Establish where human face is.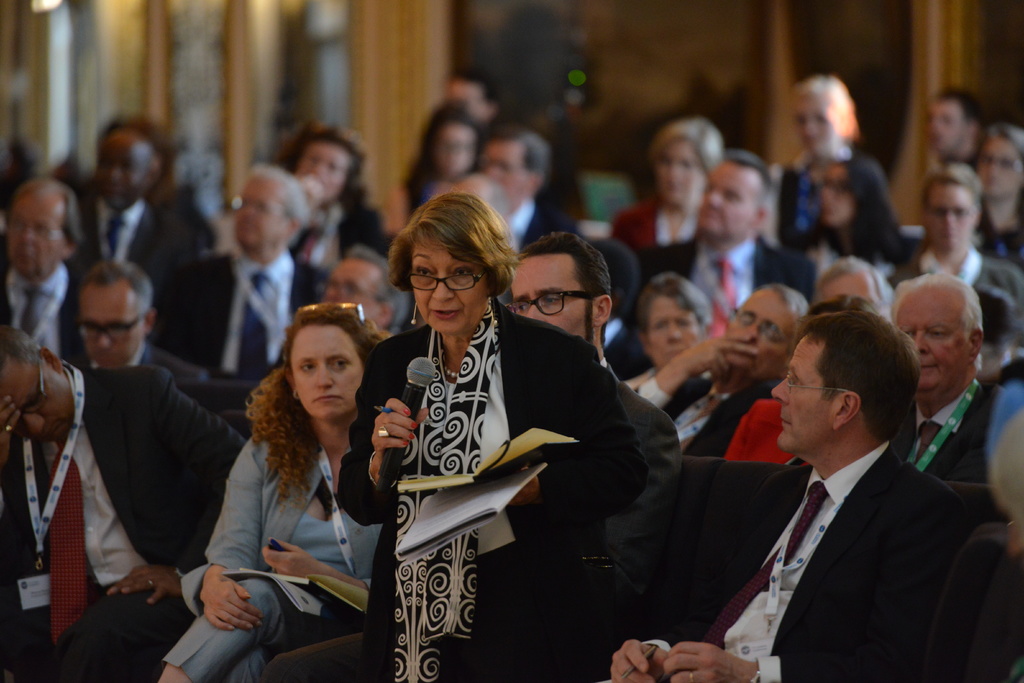
Established at pyautogui.locateOnScreen(922, 179, 979, 252).
